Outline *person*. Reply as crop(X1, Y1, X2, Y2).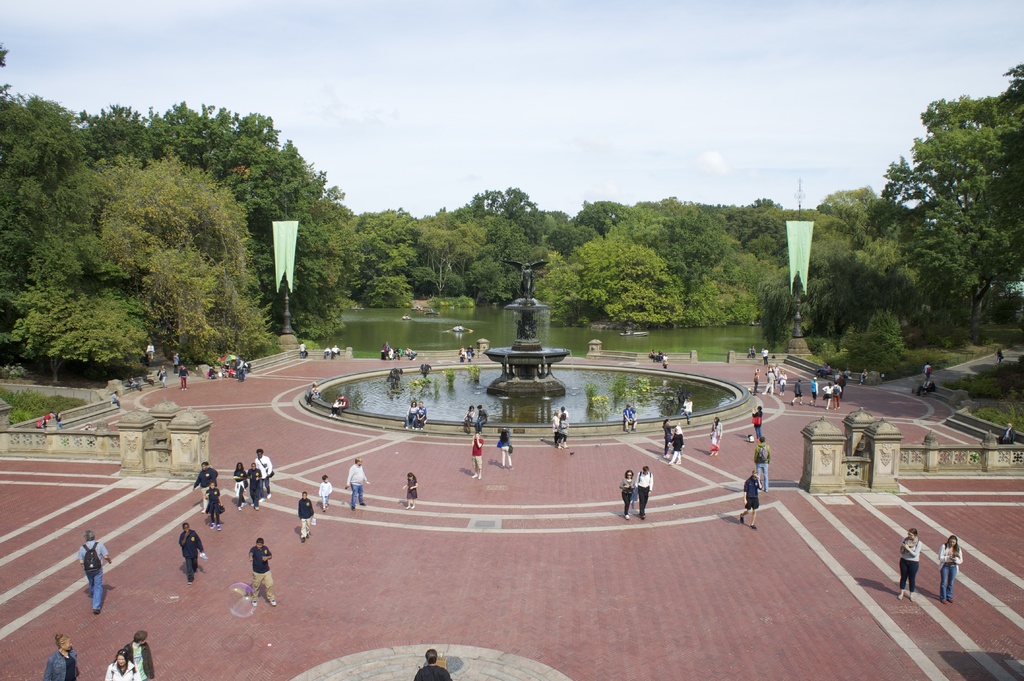
crop(751, 405, 763, 440).
